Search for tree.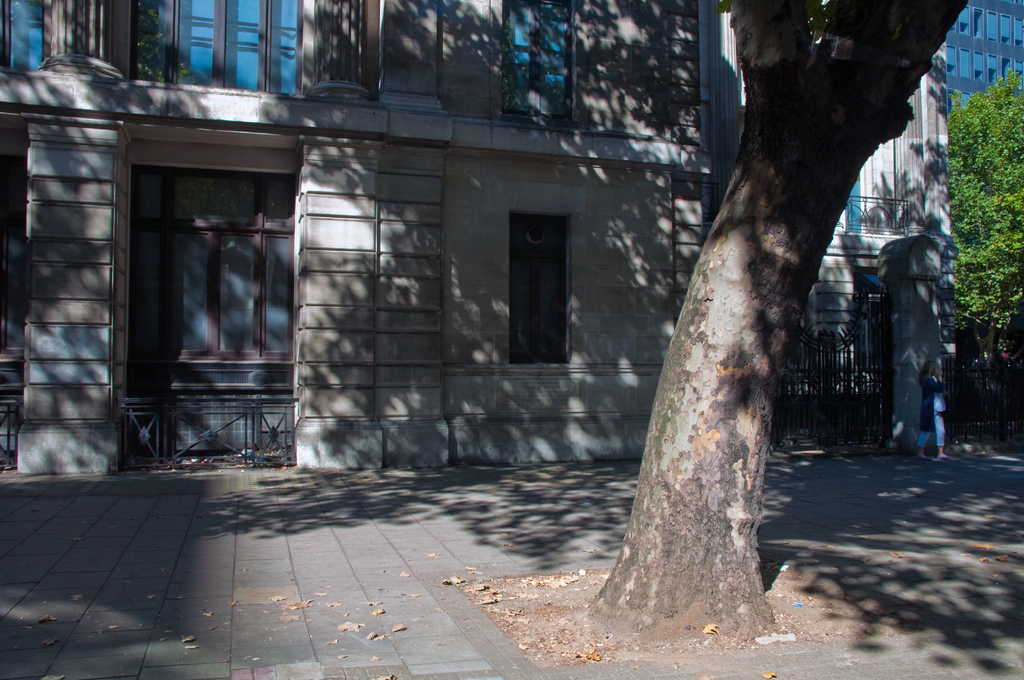
Found at bbox=[619, 0, 962, 552].
